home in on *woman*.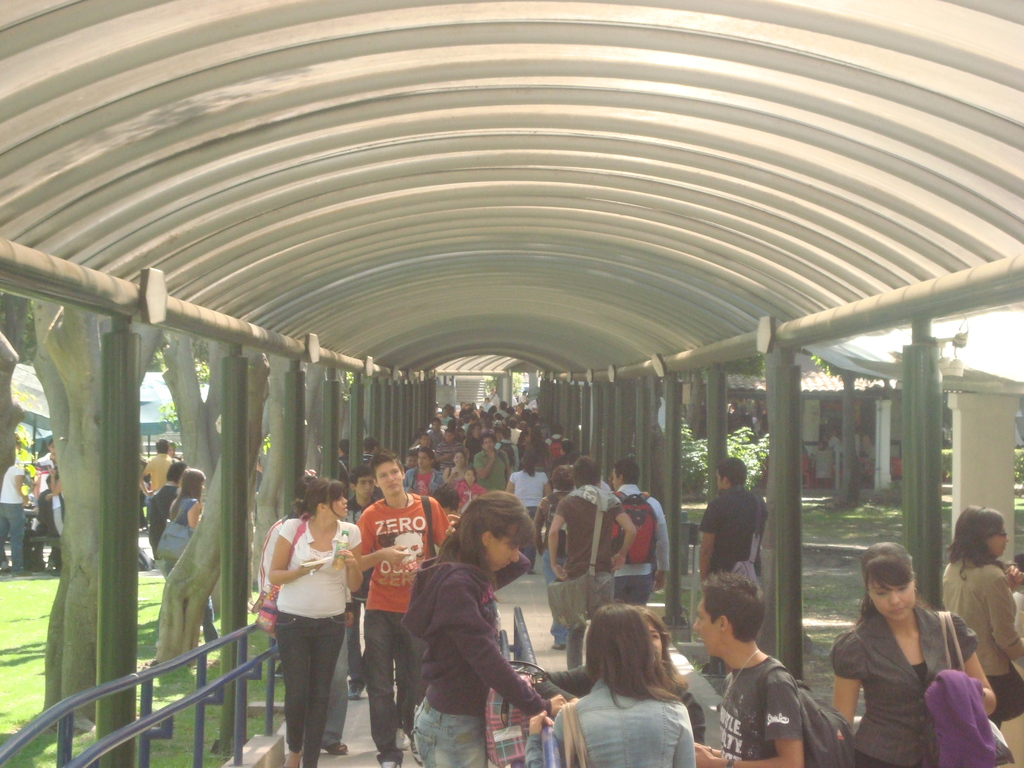
Homed in at <bbox>248, 476, 353, 748</bbox>.
